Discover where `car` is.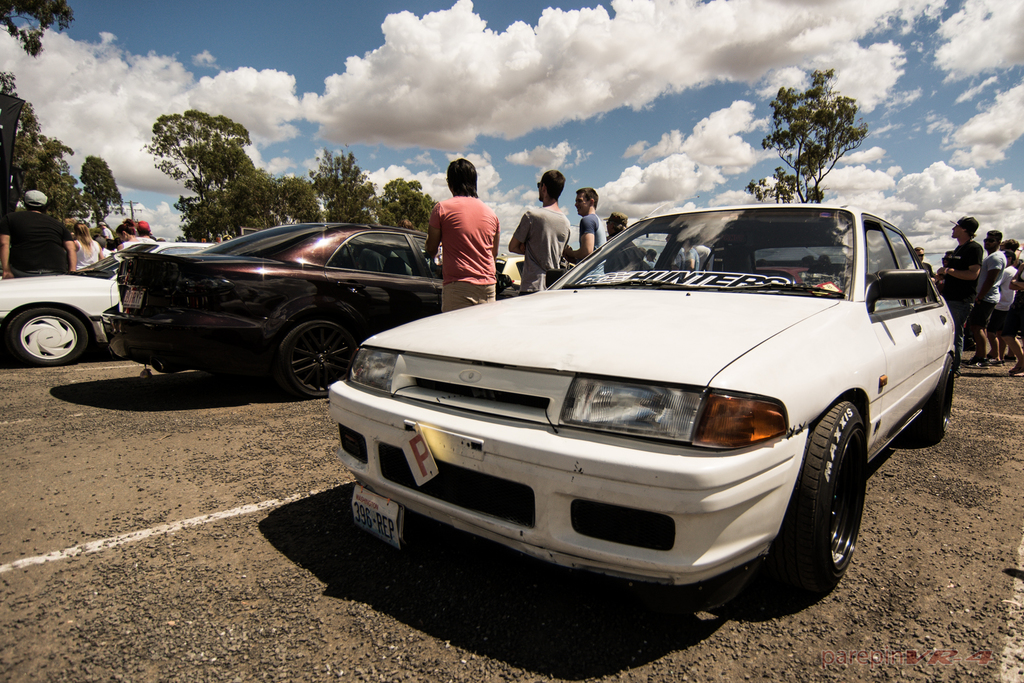
Discovered at Rect(756, 266, 811, 284).
